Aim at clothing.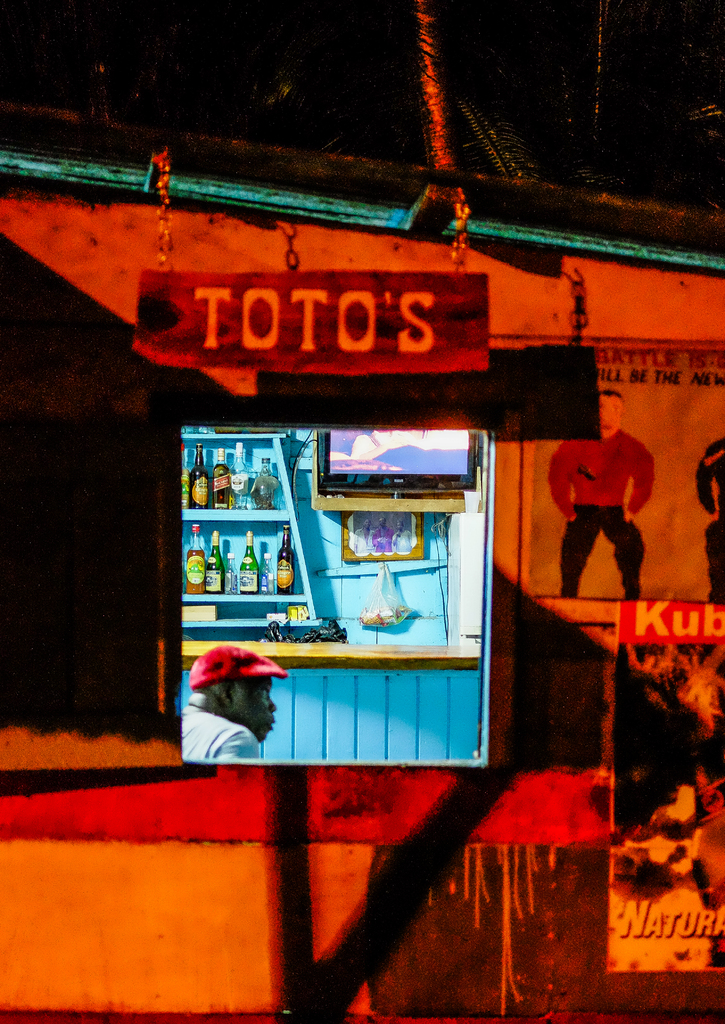
Aimed at <bbox>184, 699, 261, 757</bbox>.
